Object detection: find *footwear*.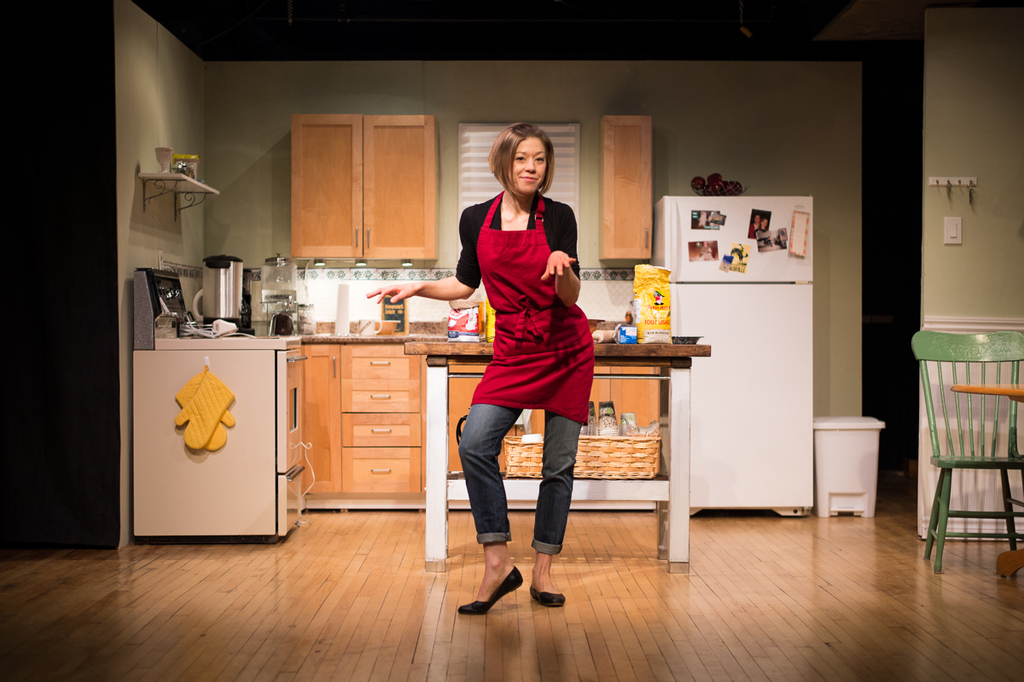
527, 583, 569, 607.
